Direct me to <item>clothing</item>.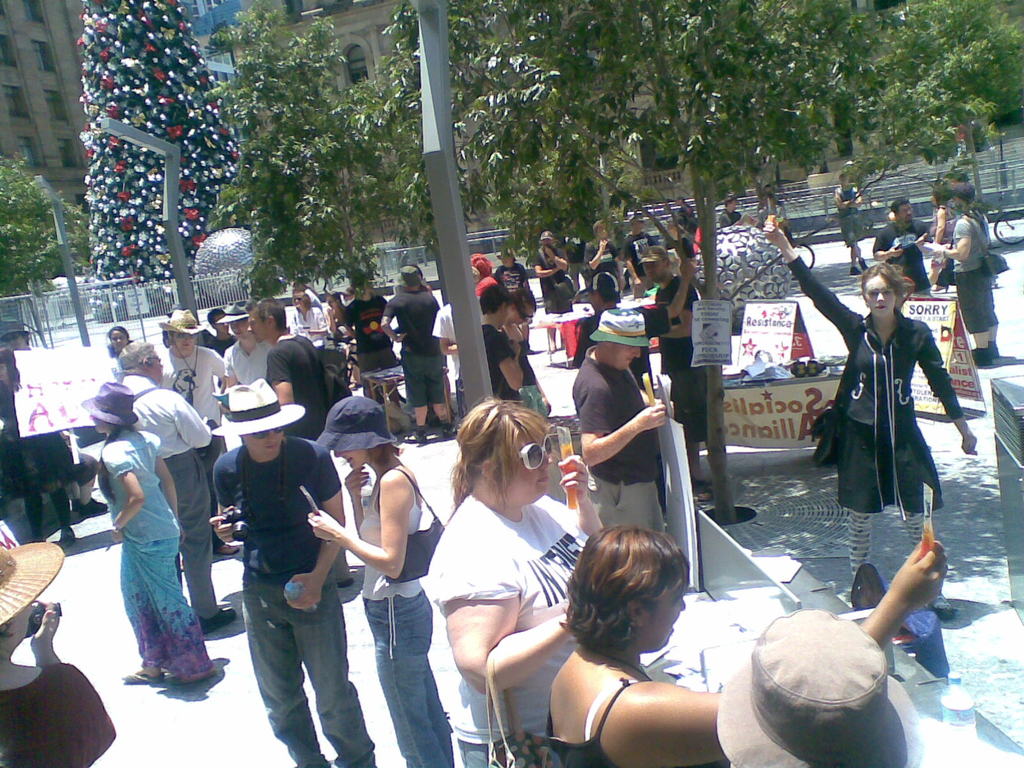
Direction: <bbox>212, 435, 371, 767</bbox>.
